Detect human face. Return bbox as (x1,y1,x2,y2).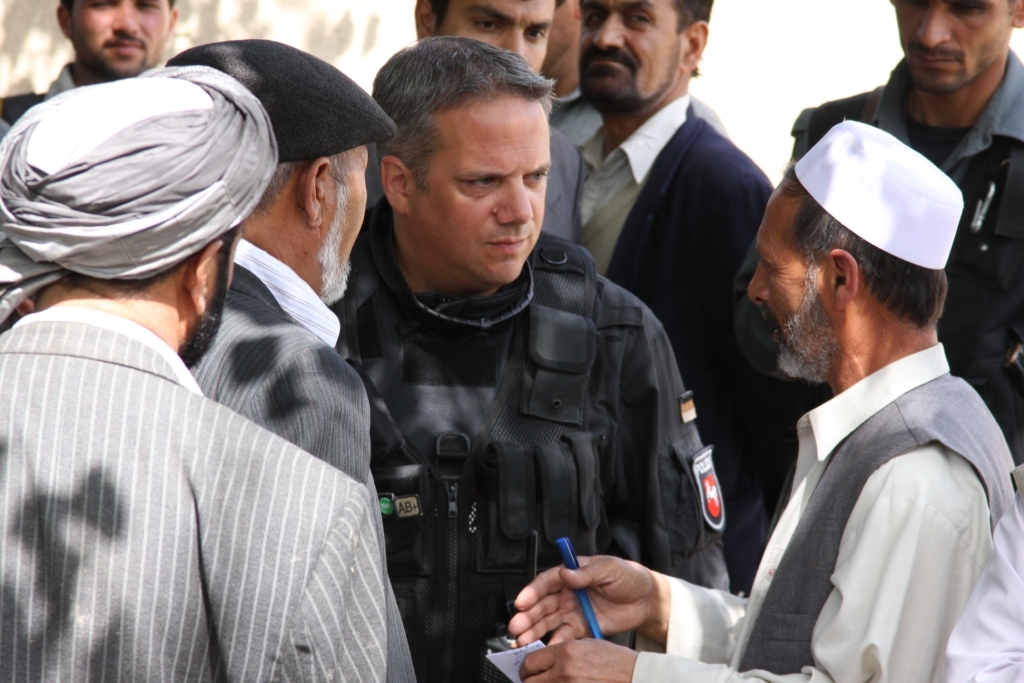
(72,0,173,82).
